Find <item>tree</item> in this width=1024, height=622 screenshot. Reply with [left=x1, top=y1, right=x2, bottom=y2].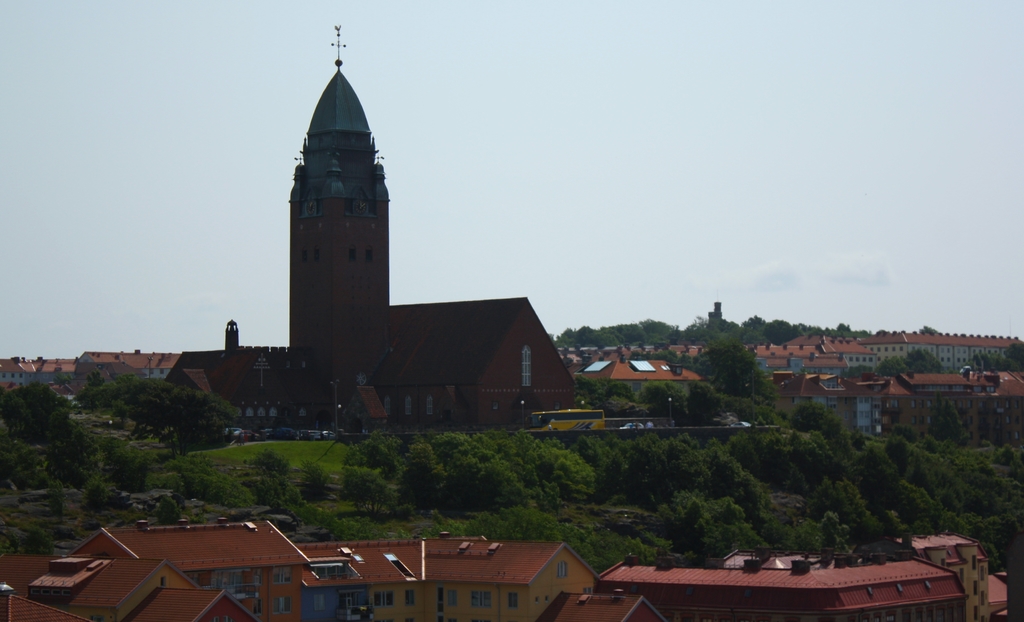
[left=333, top=465, right=399, bottom=515].
